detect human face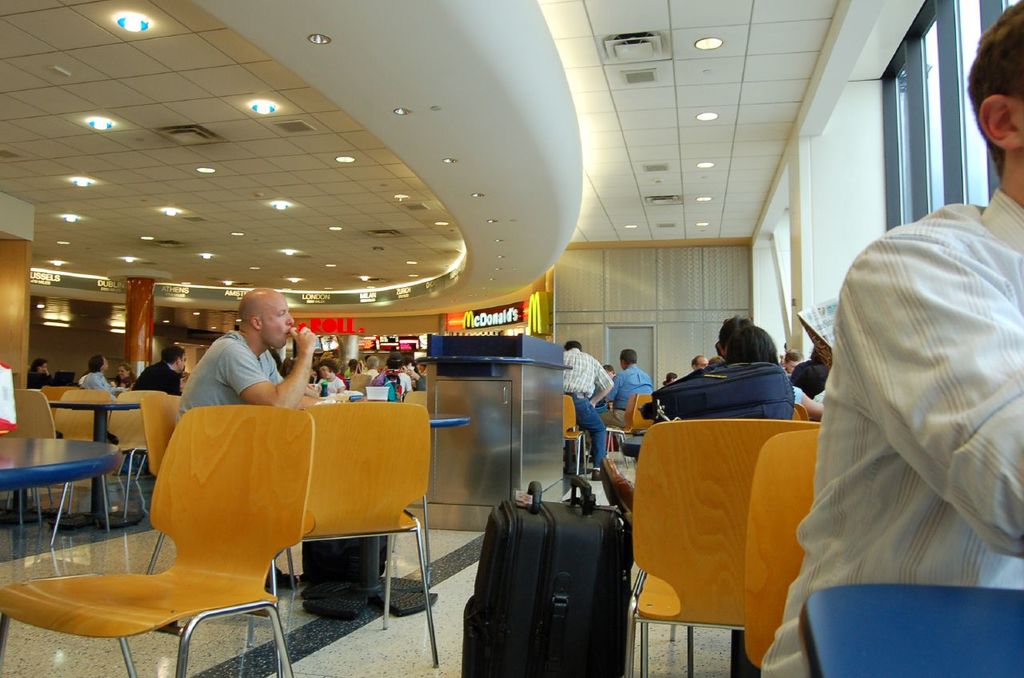
locate(261, 296, 294, 348)
